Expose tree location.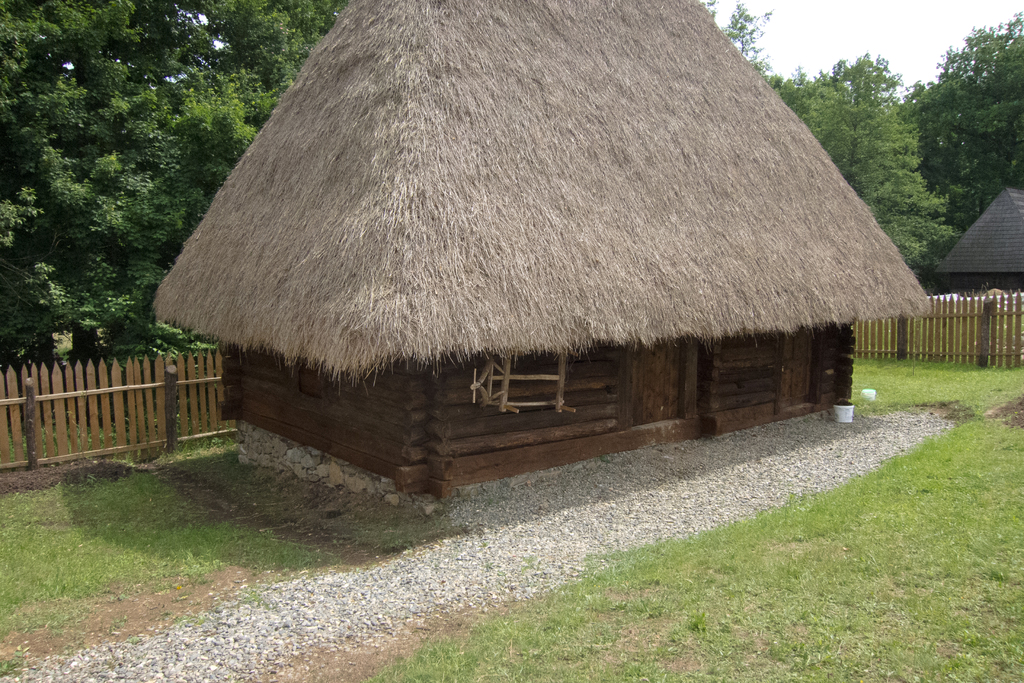
Exposed at (left=705, top=0, right=796, bottom=81).
